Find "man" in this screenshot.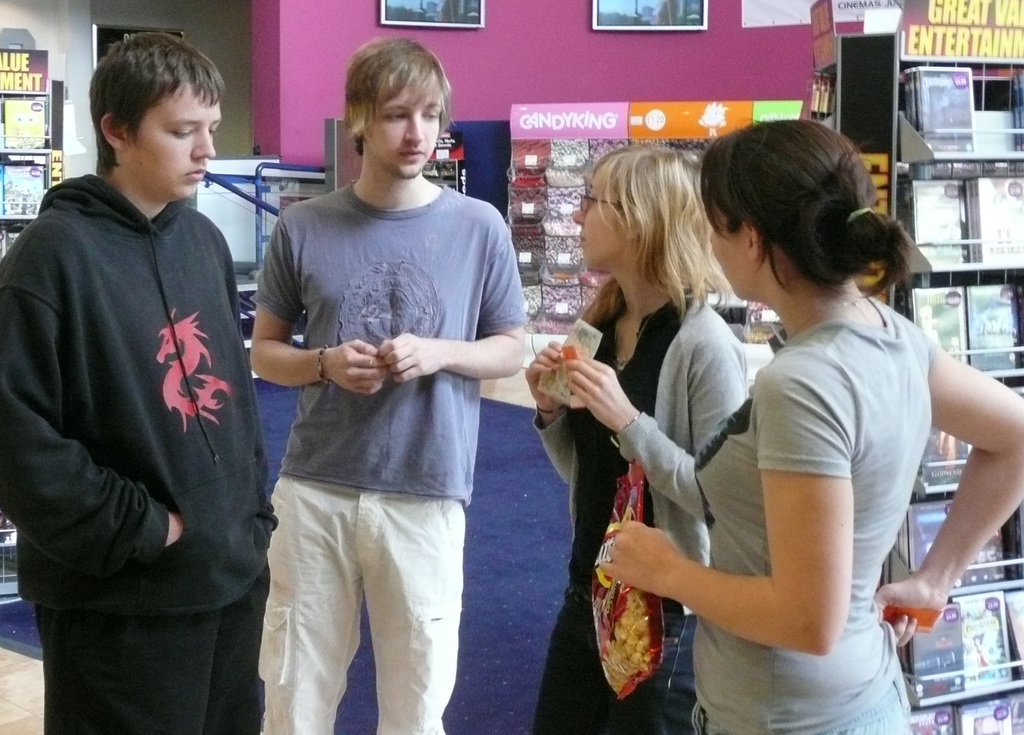
The bounding box for "man" is pyautogui.locateOnScreen(246, 35, 528, 734).
